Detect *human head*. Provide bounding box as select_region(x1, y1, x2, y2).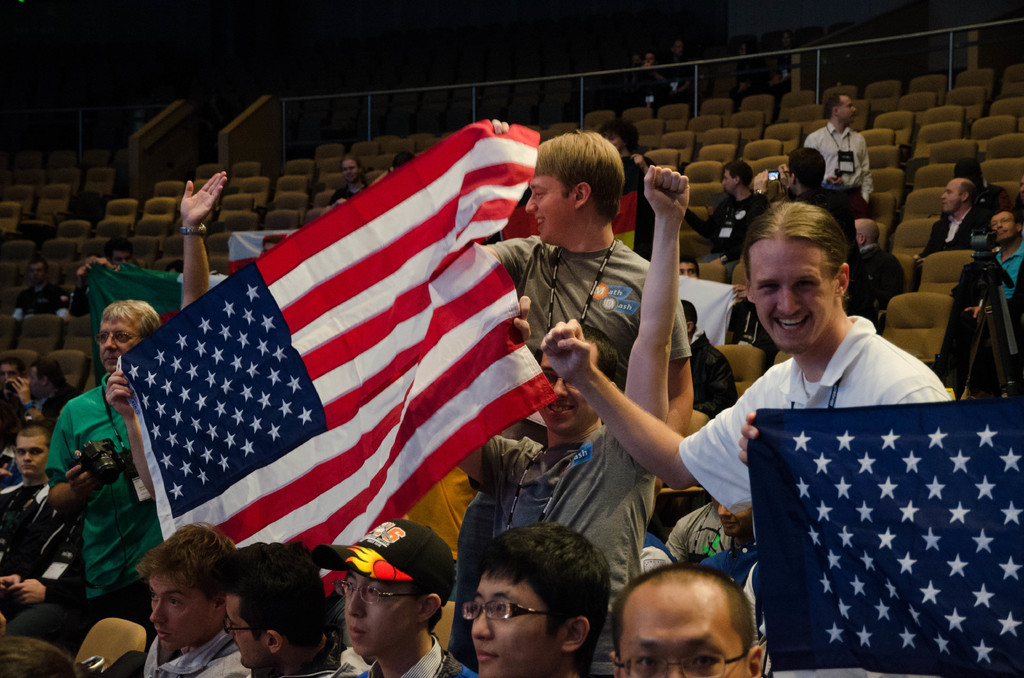
select_region(536, 333, 621, 429).
